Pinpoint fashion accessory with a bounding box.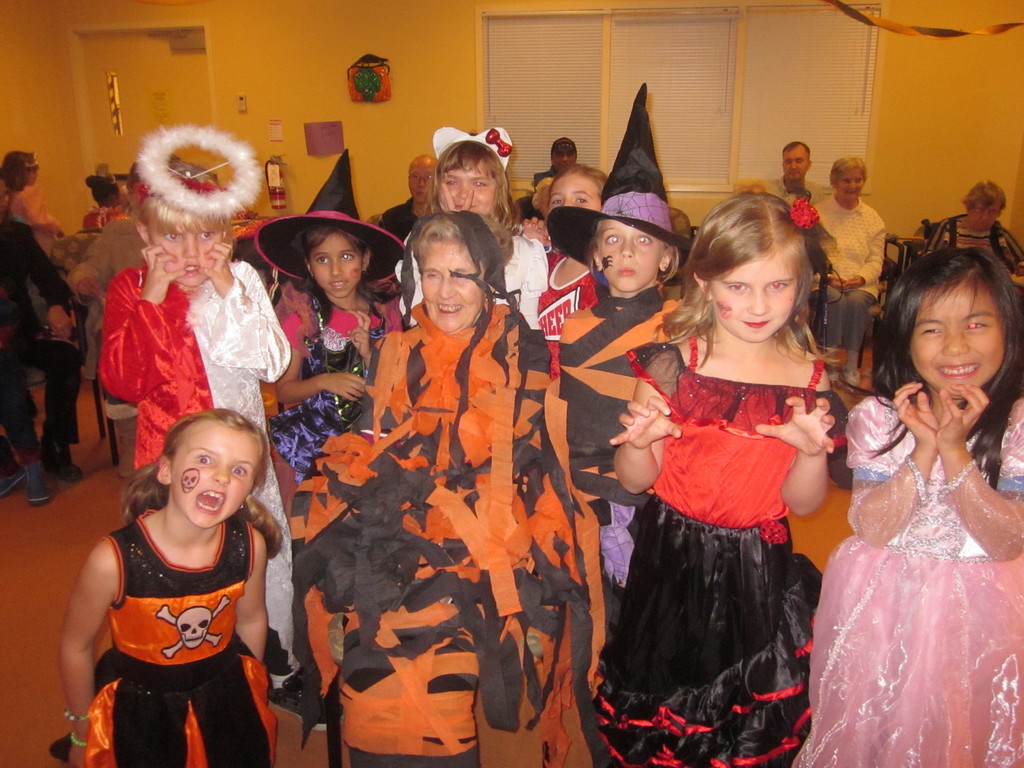
(830,374,840,387).
